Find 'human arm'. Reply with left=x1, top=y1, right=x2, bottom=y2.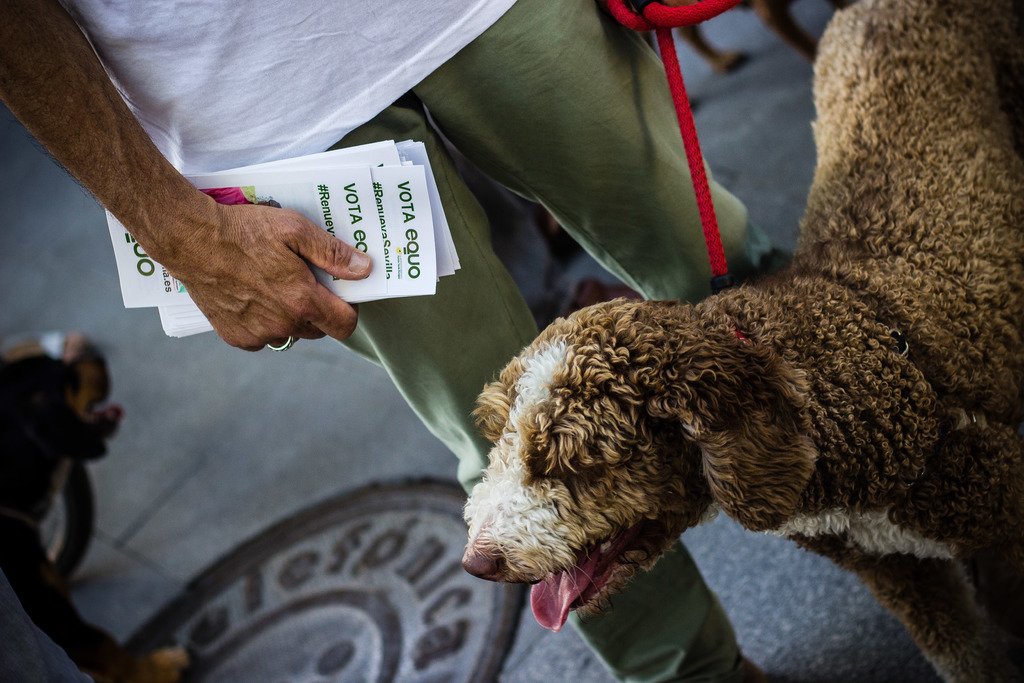
left=0, top=3, right=369, bottom=347.
